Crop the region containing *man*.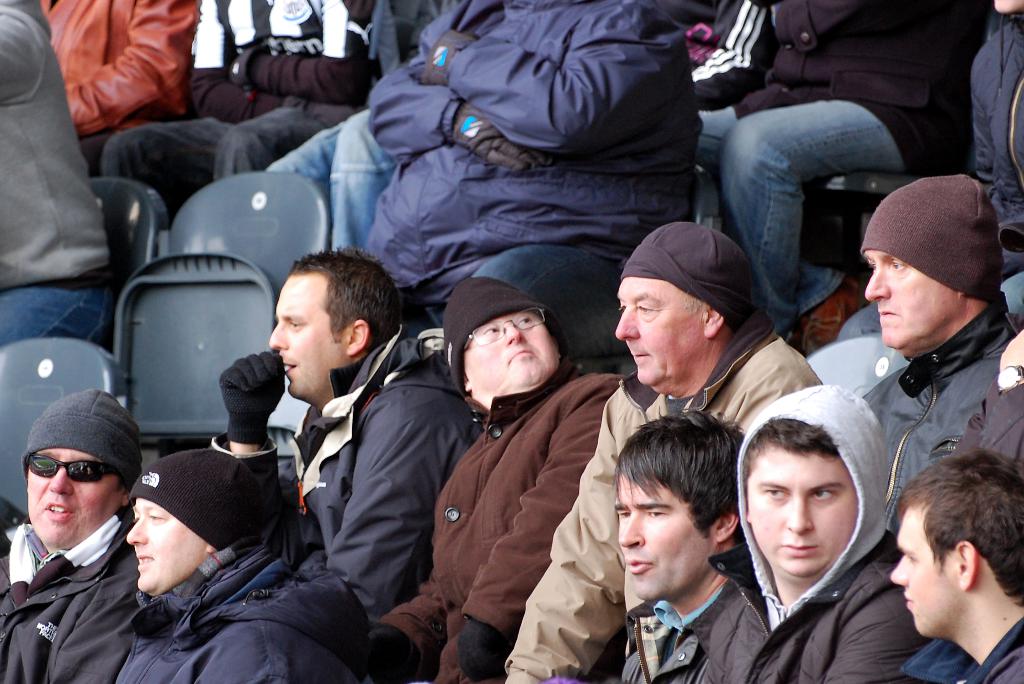
Crop region: select_region(605, 402, 749, 683).
